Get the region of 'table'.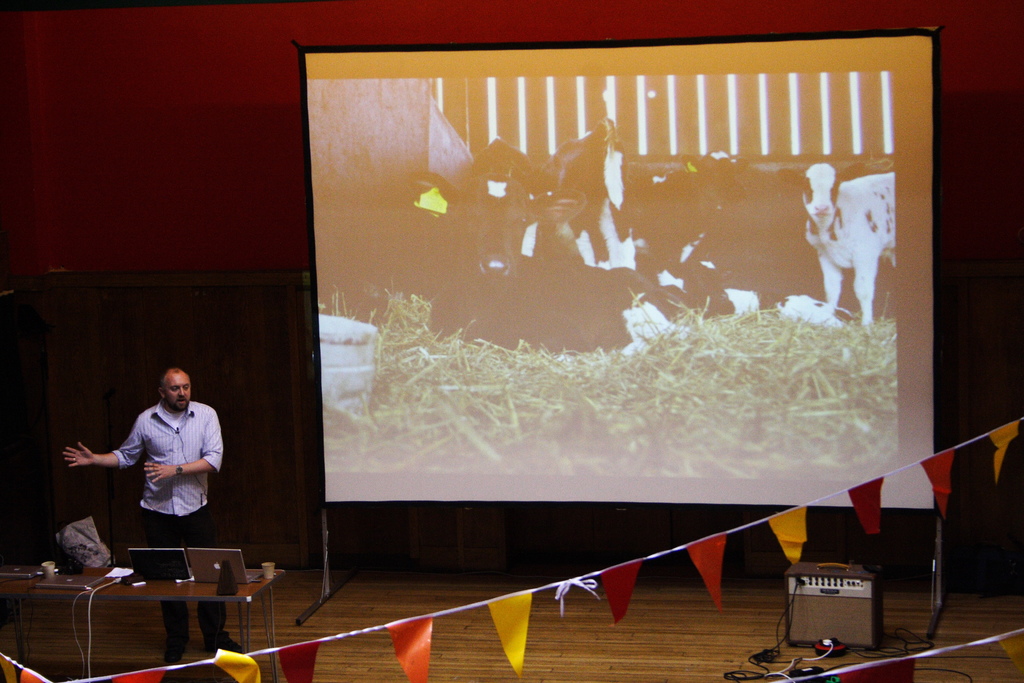
select_region(6, 570, 284, 665).
